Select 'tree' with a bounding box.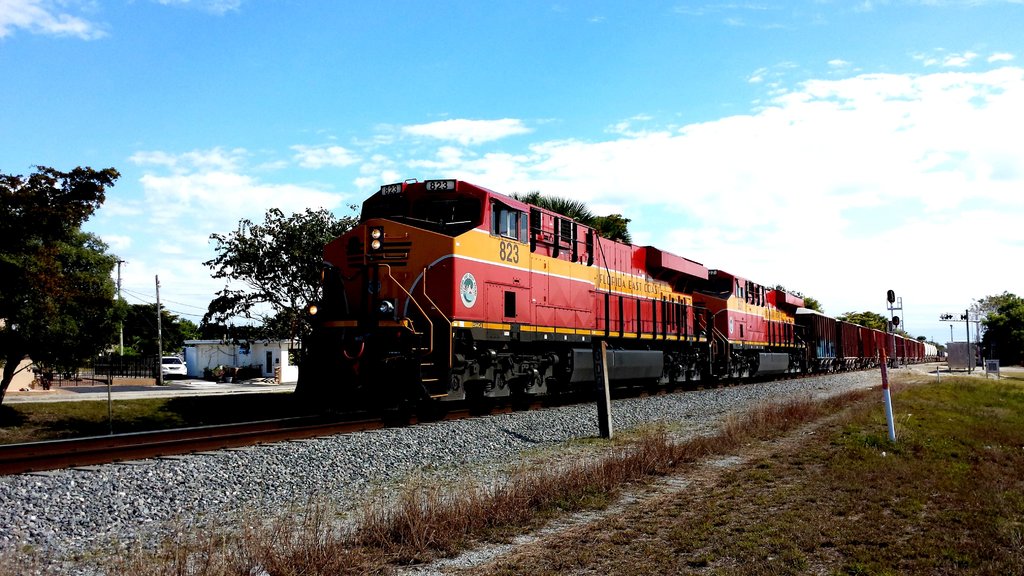
crop(968, 286, 1023, 369).
